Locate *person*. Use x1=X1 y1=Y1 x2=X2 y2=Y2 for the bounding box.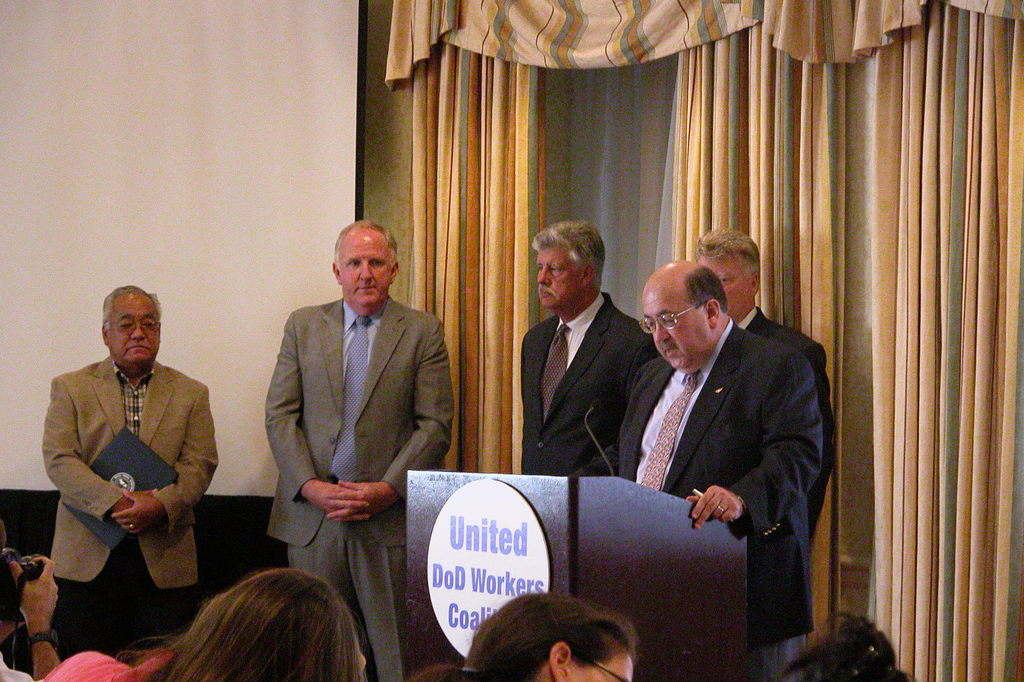
x1=687 y1=229 x2=833 y2=530.
